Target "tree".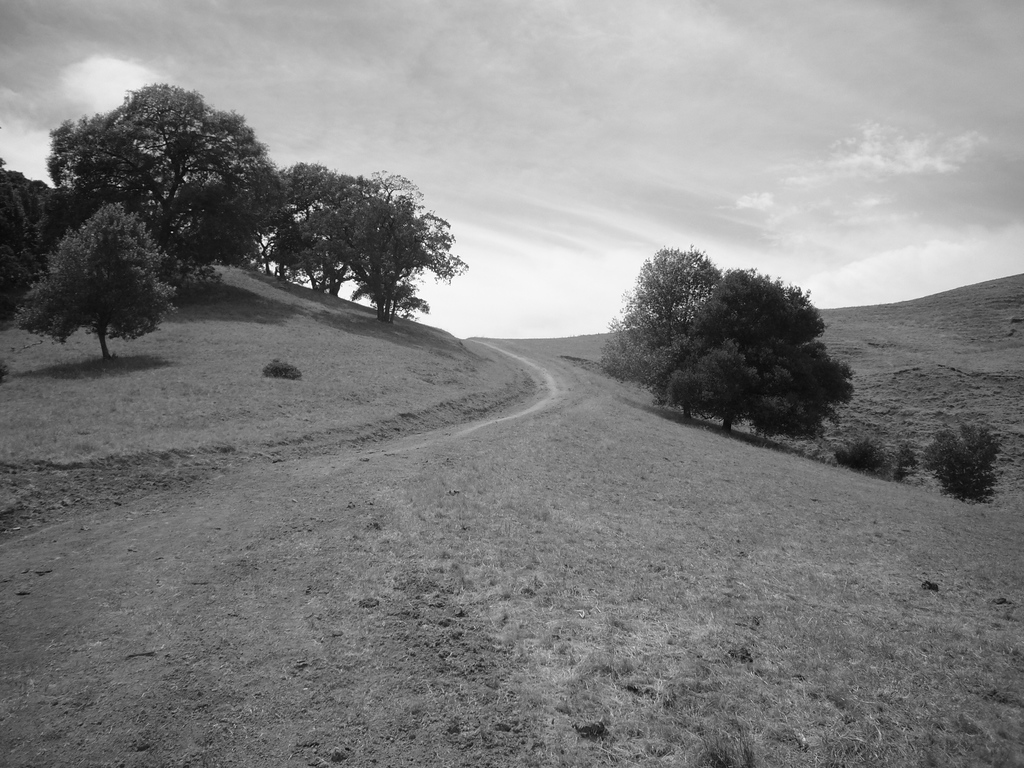
Target region: detection(0, 159, 75, 292).
